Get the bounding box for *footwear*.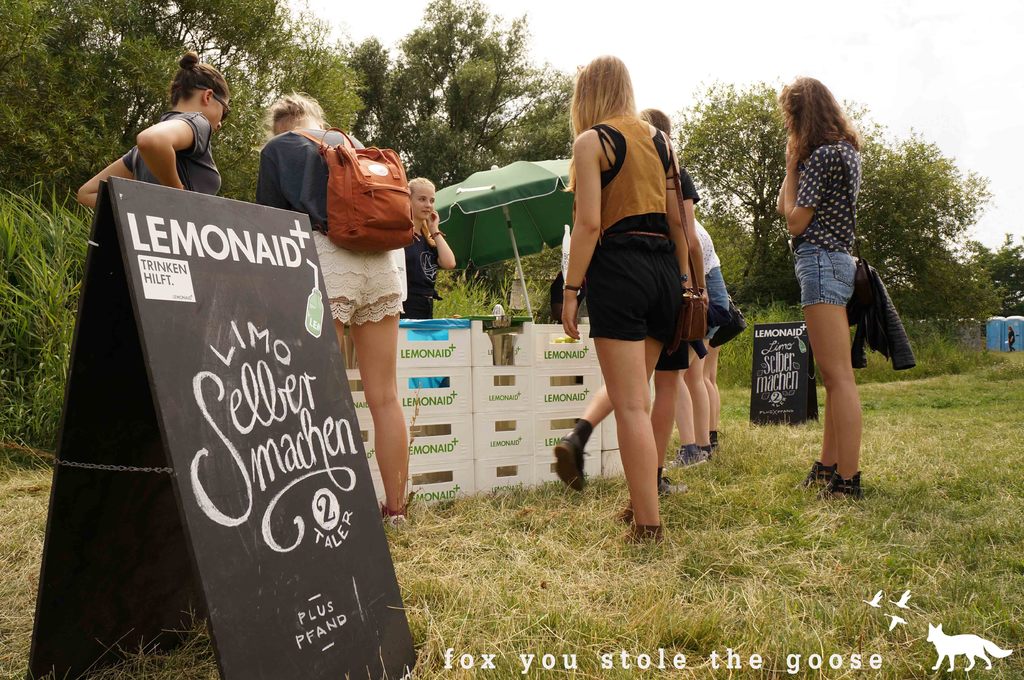
crop(824, 471, 865, 502).
